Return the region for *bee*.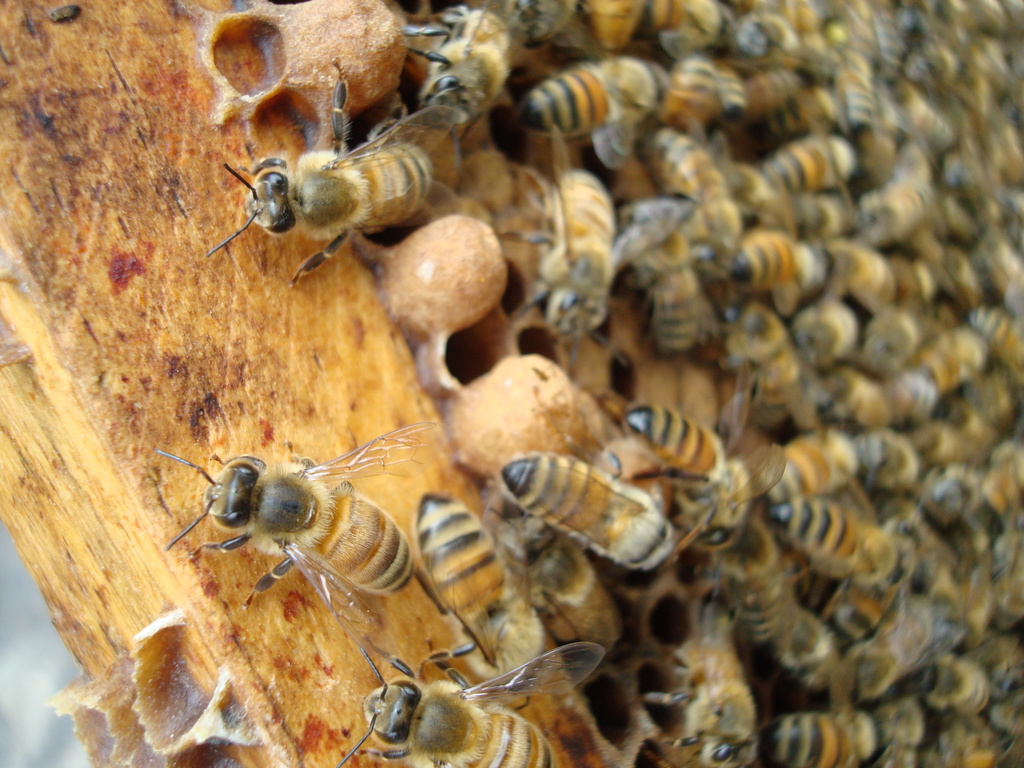
bbox(404, 493, 570, 684).
